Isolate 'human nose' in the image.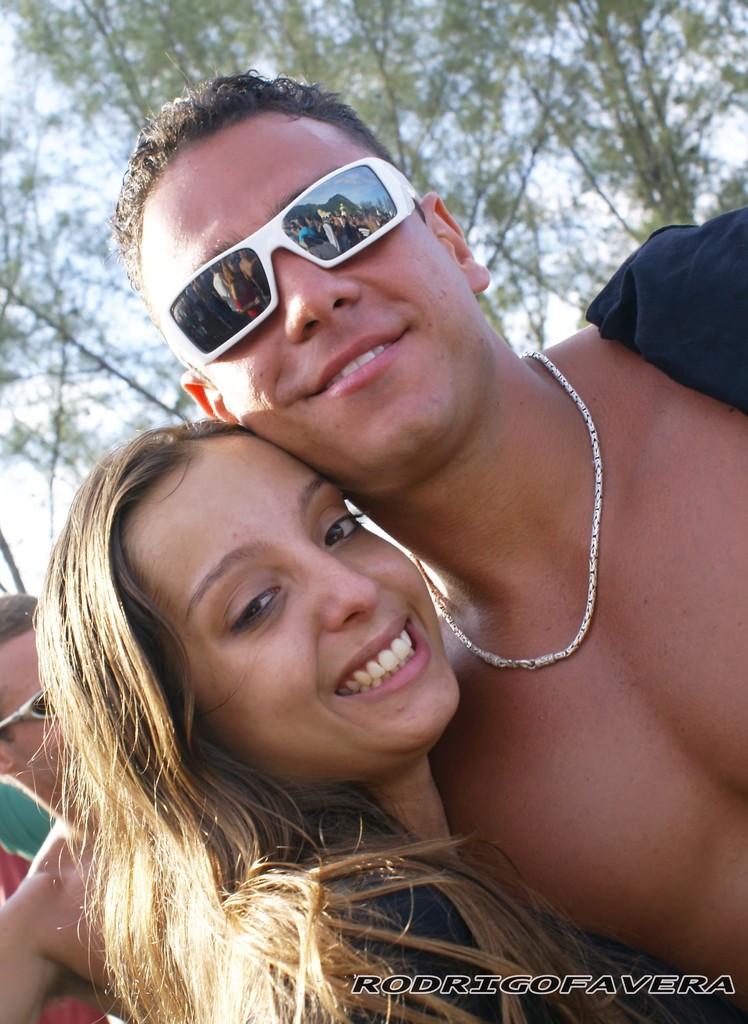
Isolated region: Rect(300, 548, 380, 638).
